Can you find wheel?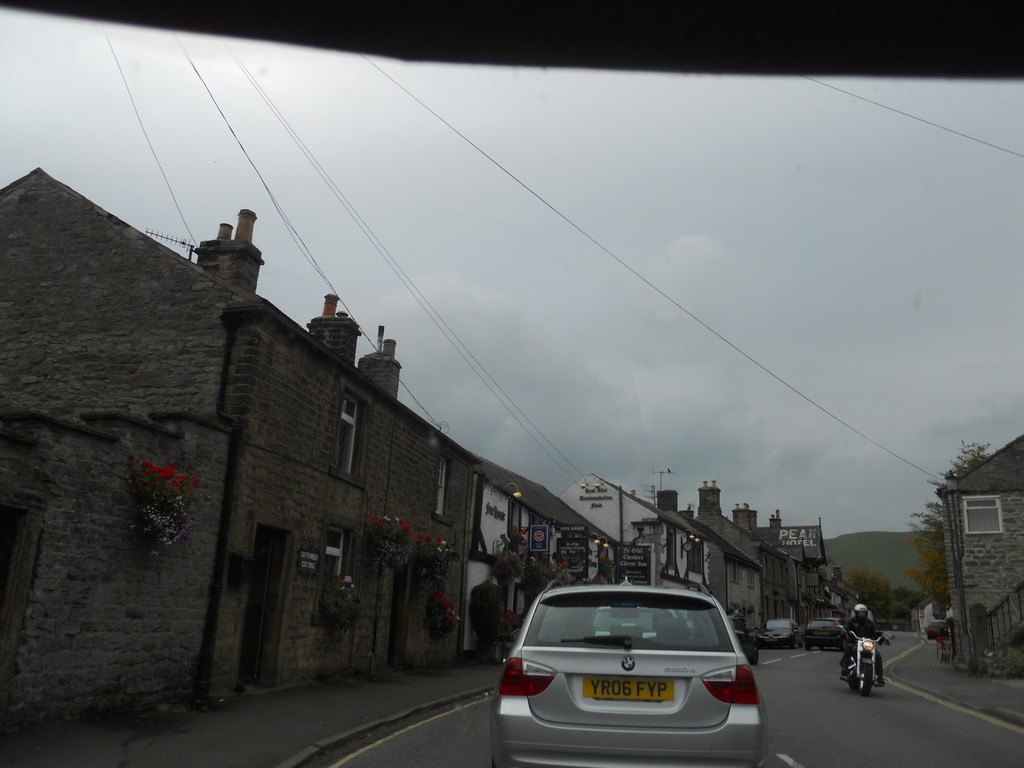
Yes, bounding box: [846, 673, 853, 687].
